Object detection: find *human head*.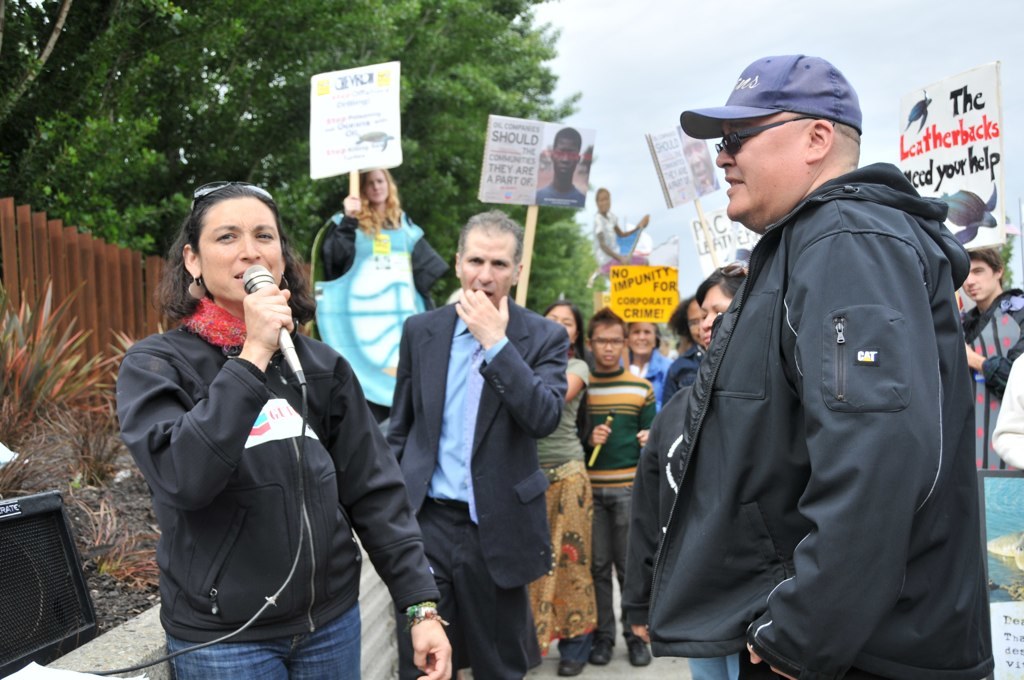
l=584, t=313, r=630, b=369.
